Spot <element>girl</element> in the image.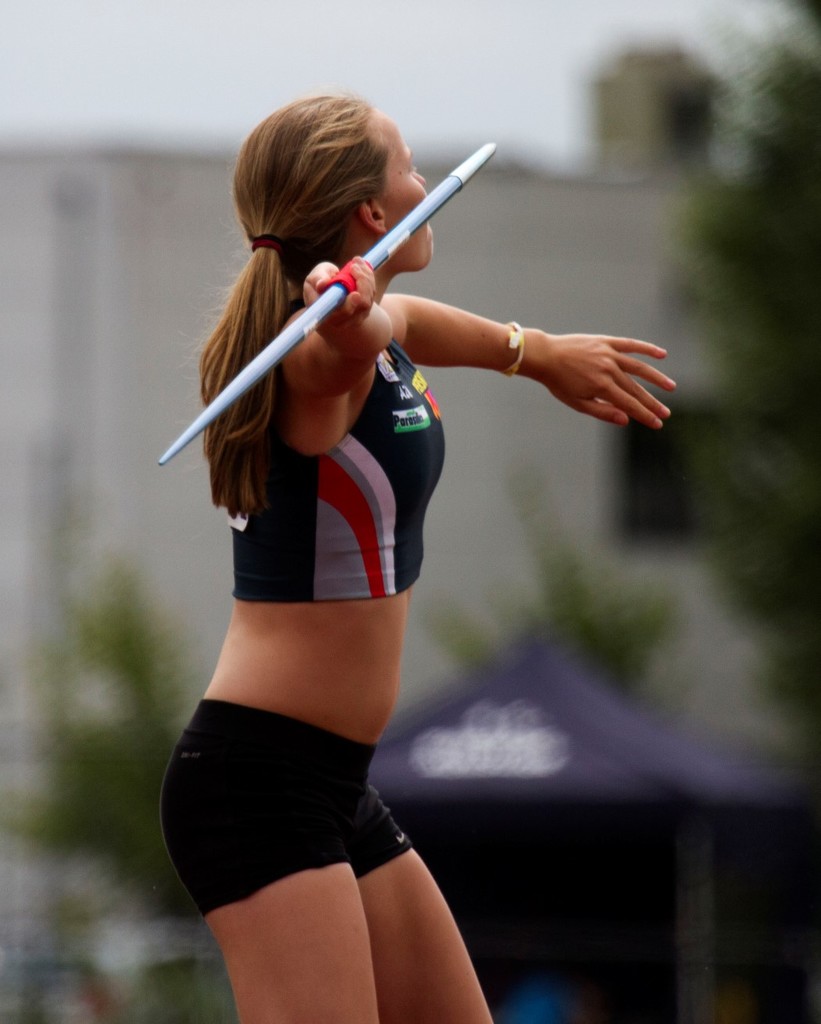
<element>girl</element> found at detection(156, 84, 677, 1023).
